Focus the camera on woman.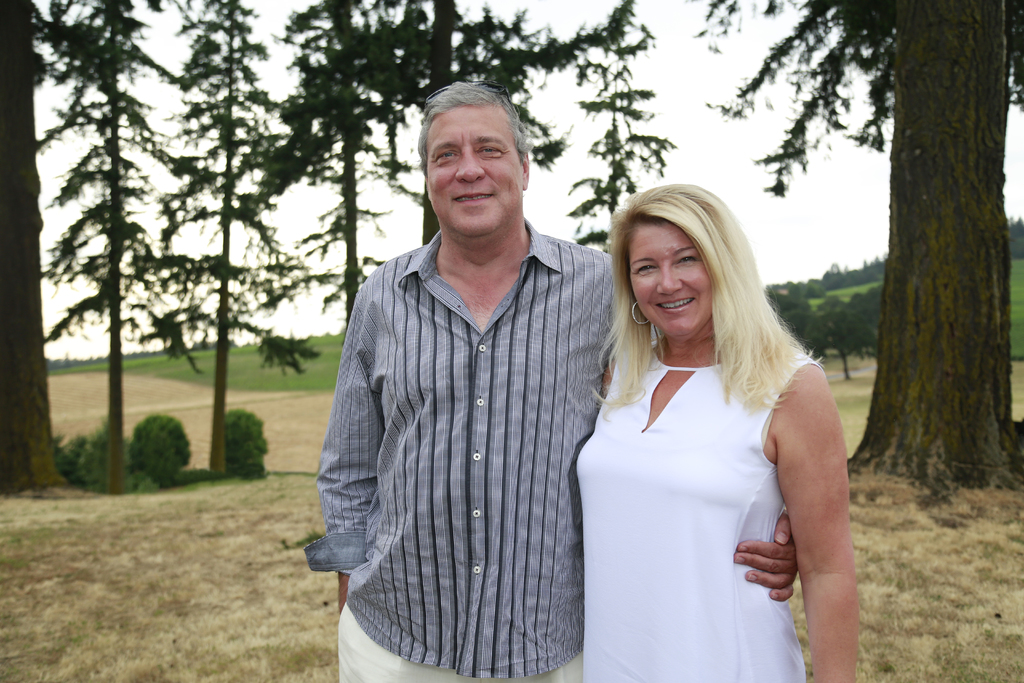
Focus region: 560:179:856:678.
